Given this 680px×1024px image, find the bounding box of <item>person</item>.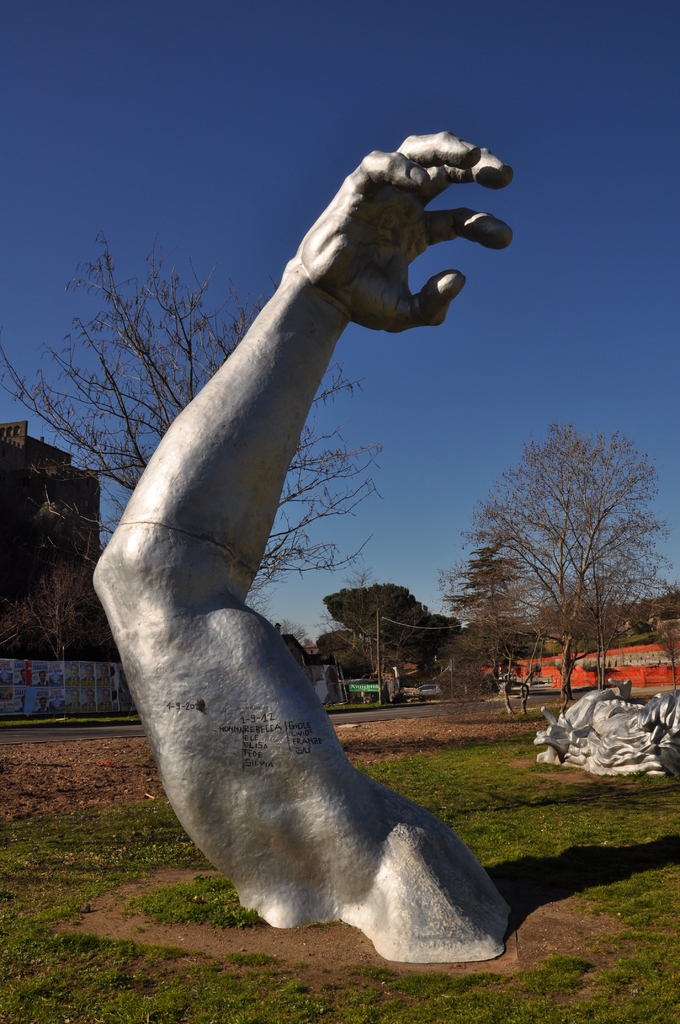
<region>90, 129, 515, 966</region>.
